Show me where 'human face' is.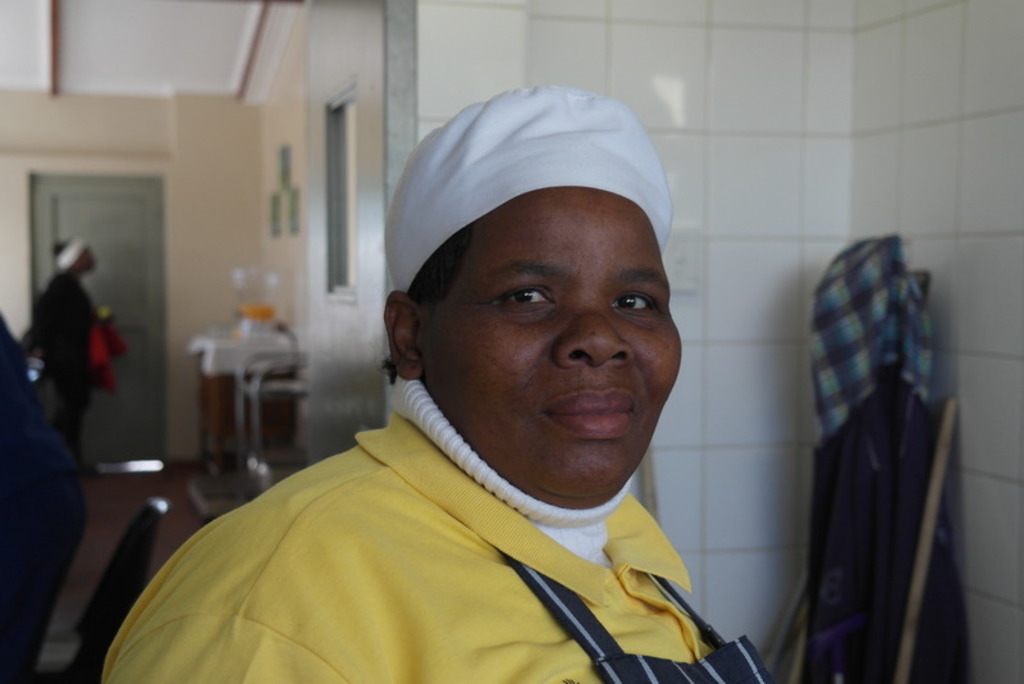
'human face' is at select_region(420, 187, 680, 497).
